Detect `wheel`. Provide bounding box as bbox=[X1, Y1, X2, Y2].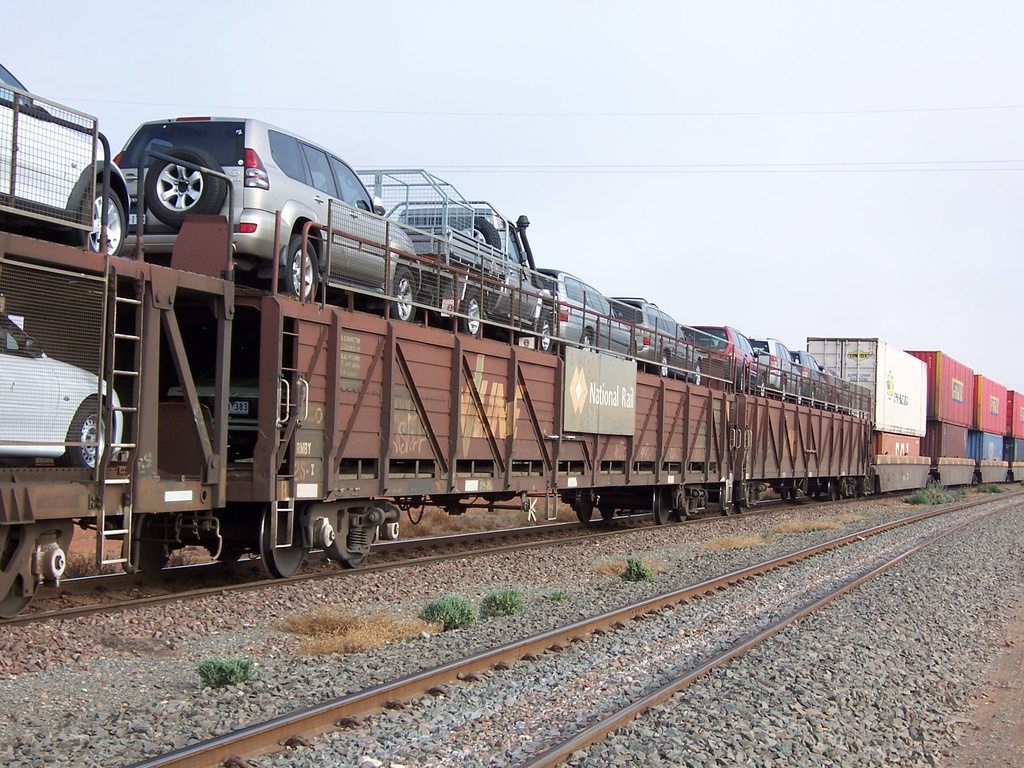
bbox=[663, 358, 669, 378].
